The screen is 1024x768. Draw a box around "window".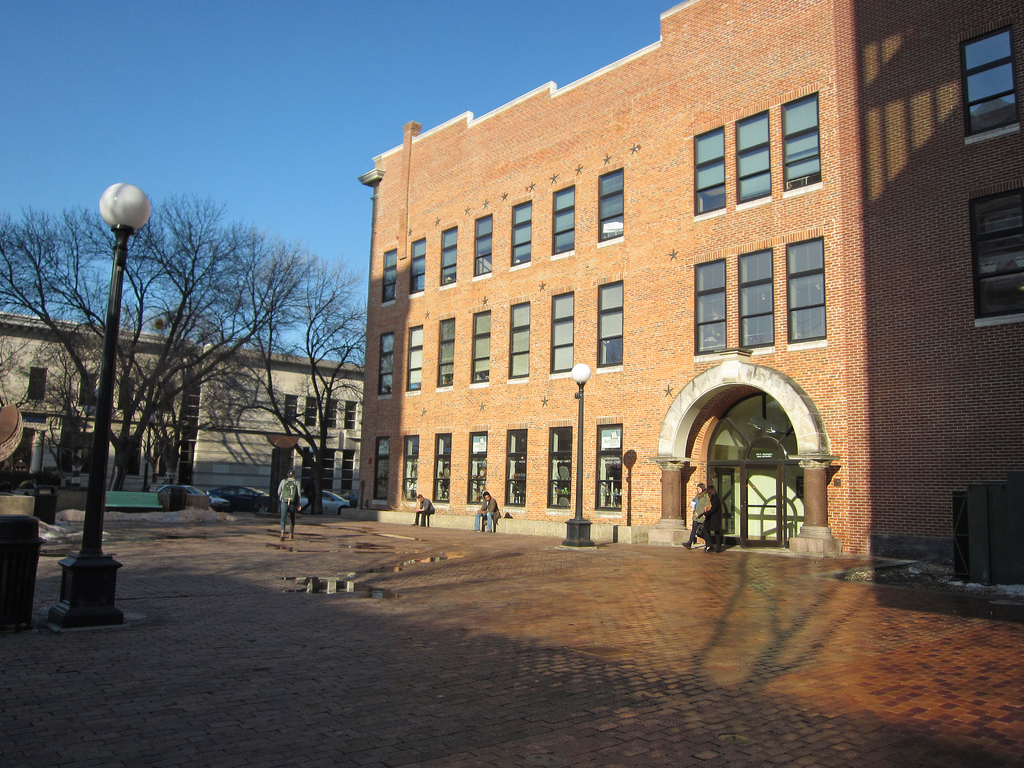
x1=740 y1=251 x2=772 y2=348.
